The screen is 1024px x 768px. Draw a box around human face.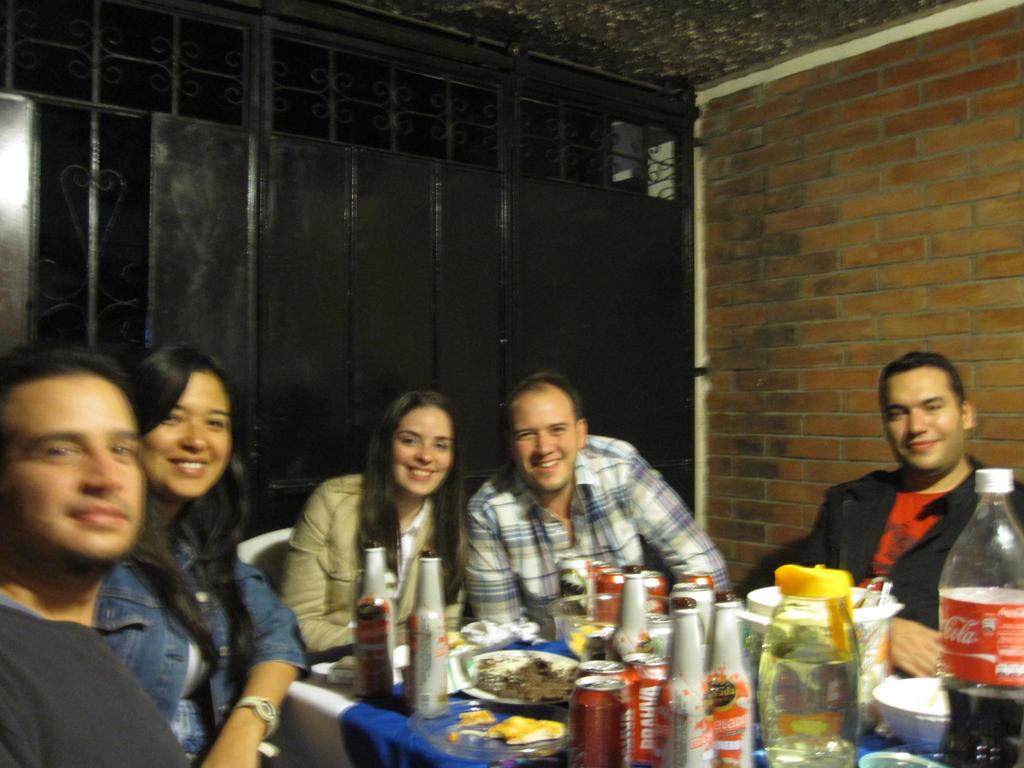
{"left": 868, "top": 368, "right": 956, "bottom": 474}.
